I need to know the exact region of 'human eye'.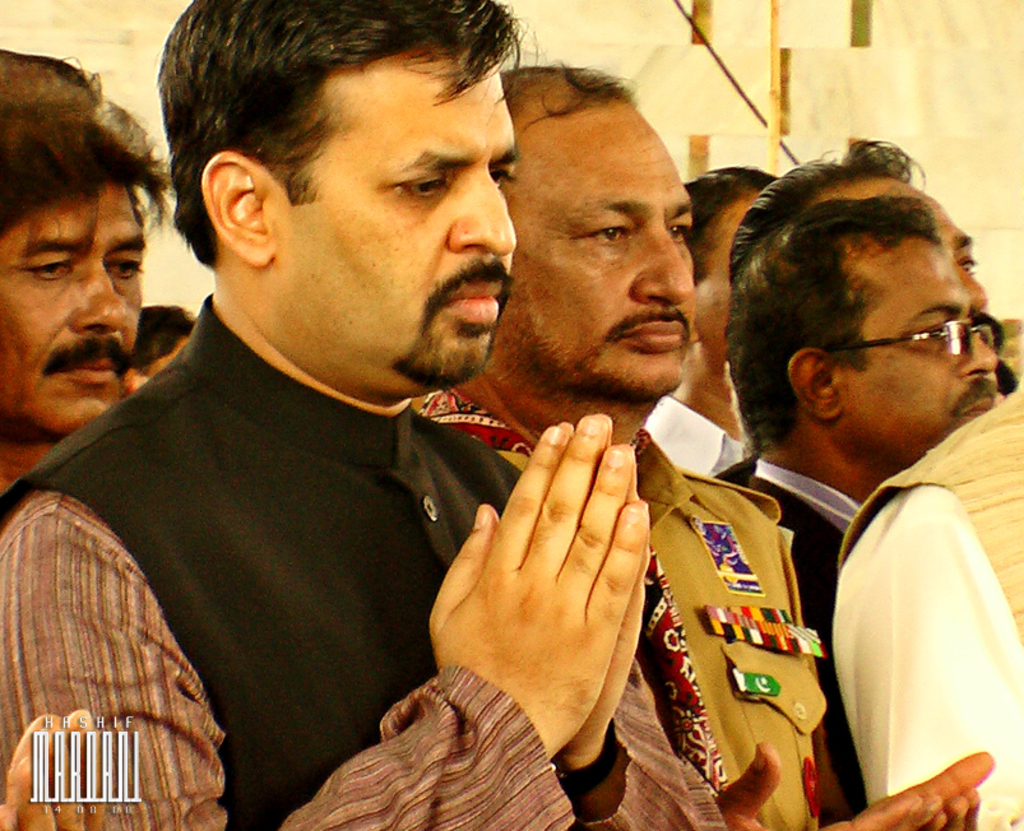
Region: [x1=485, y1=162, x2=523, y2=189].
